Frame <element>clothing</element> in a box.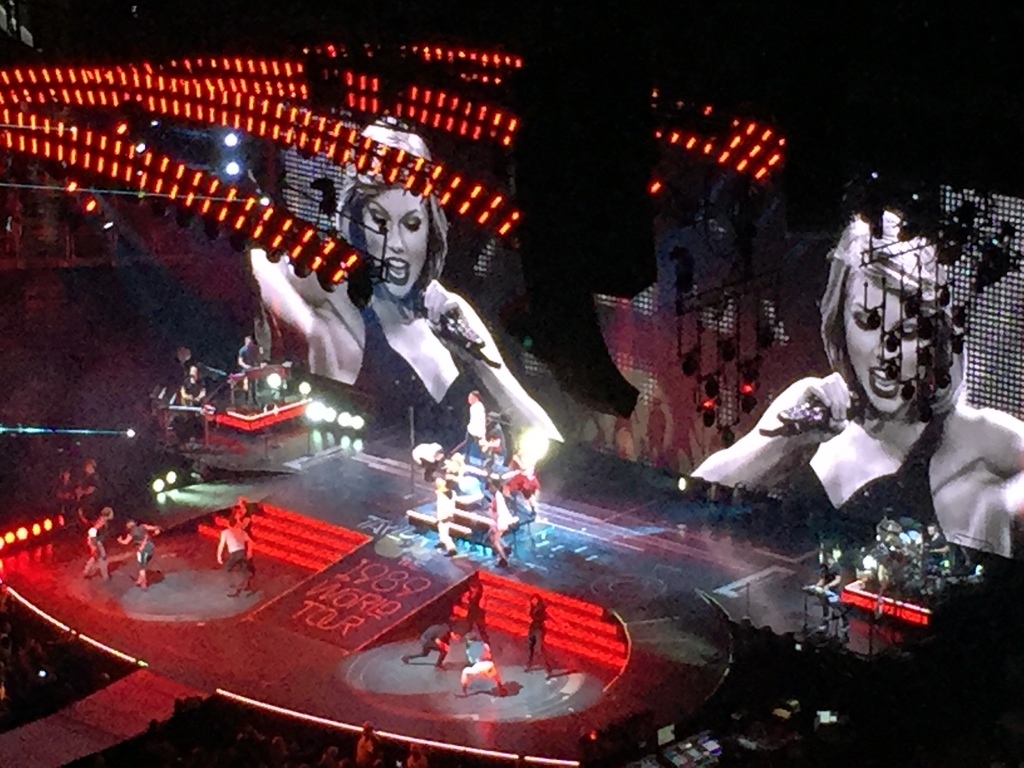
region(461, 638, 504, 679).
